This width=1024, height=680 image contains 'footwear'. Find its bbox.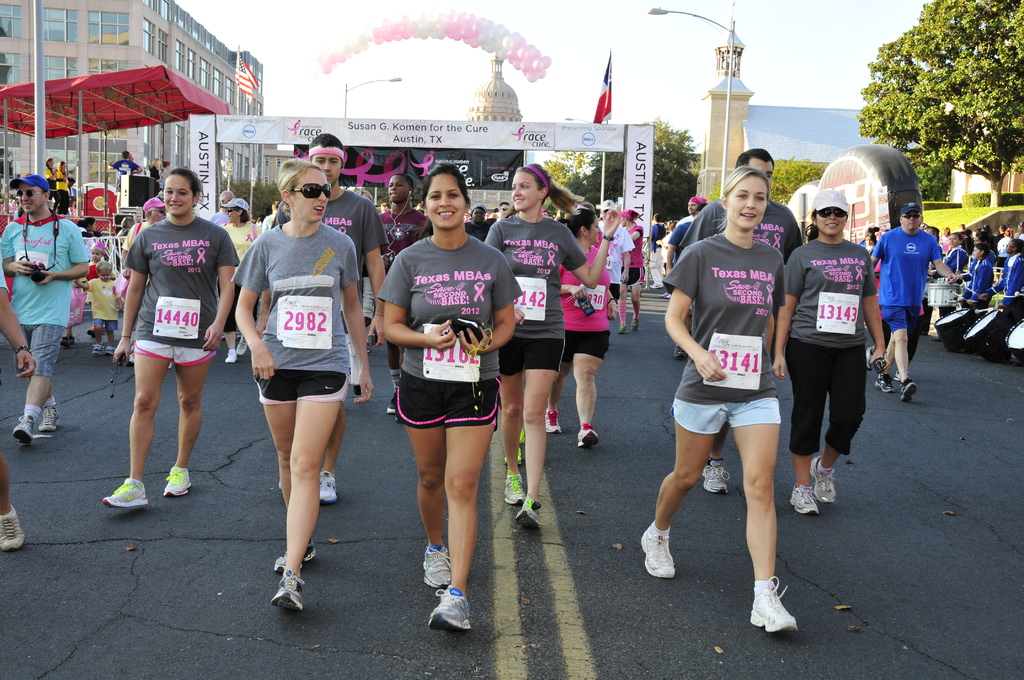
{"left": 543, "top": 409, "right": 564, "bottom": 432}.
